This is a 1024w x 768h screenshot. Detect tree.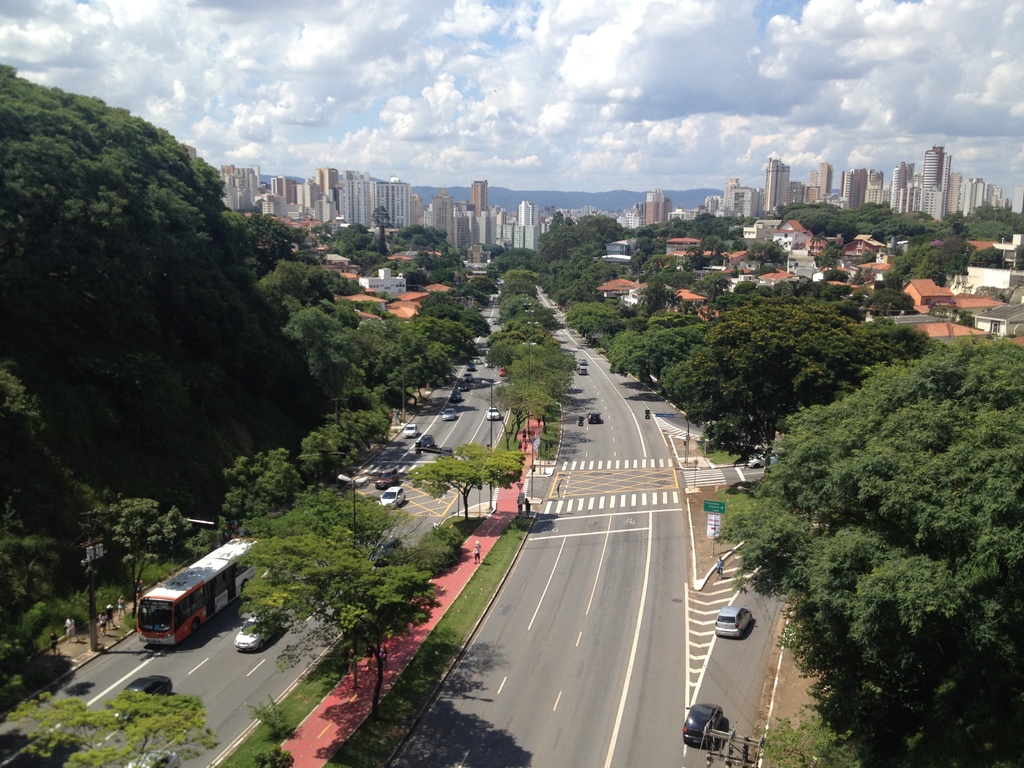
{"left": 392, "top": 213, "right": 445, "bottom": 244}.
